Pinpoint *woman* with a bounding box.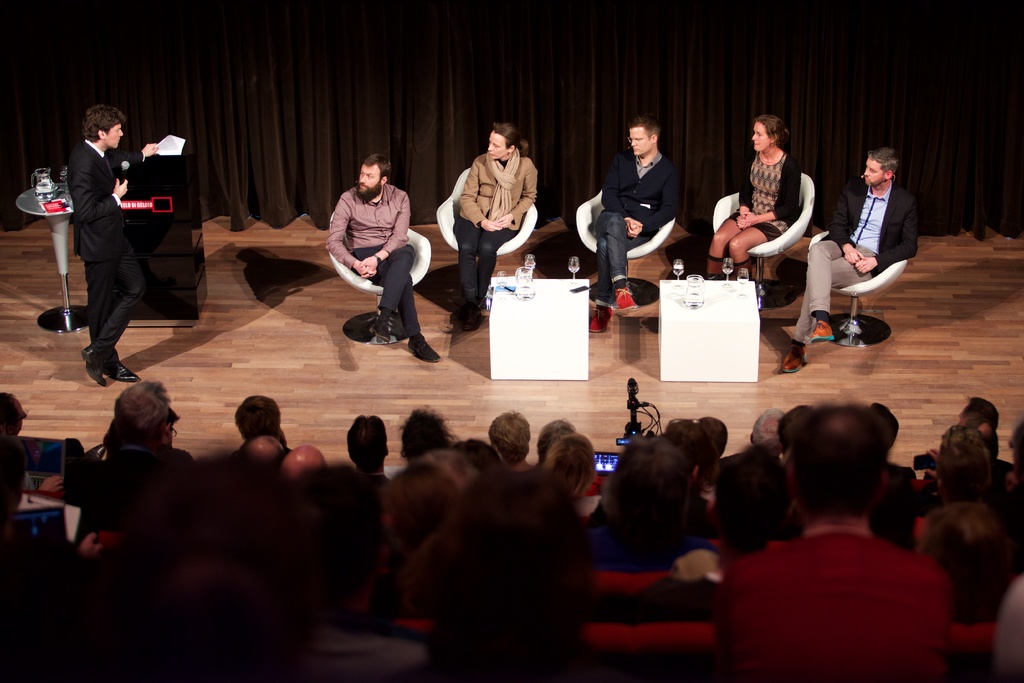
l=453, t=122, r=537, b=332.
